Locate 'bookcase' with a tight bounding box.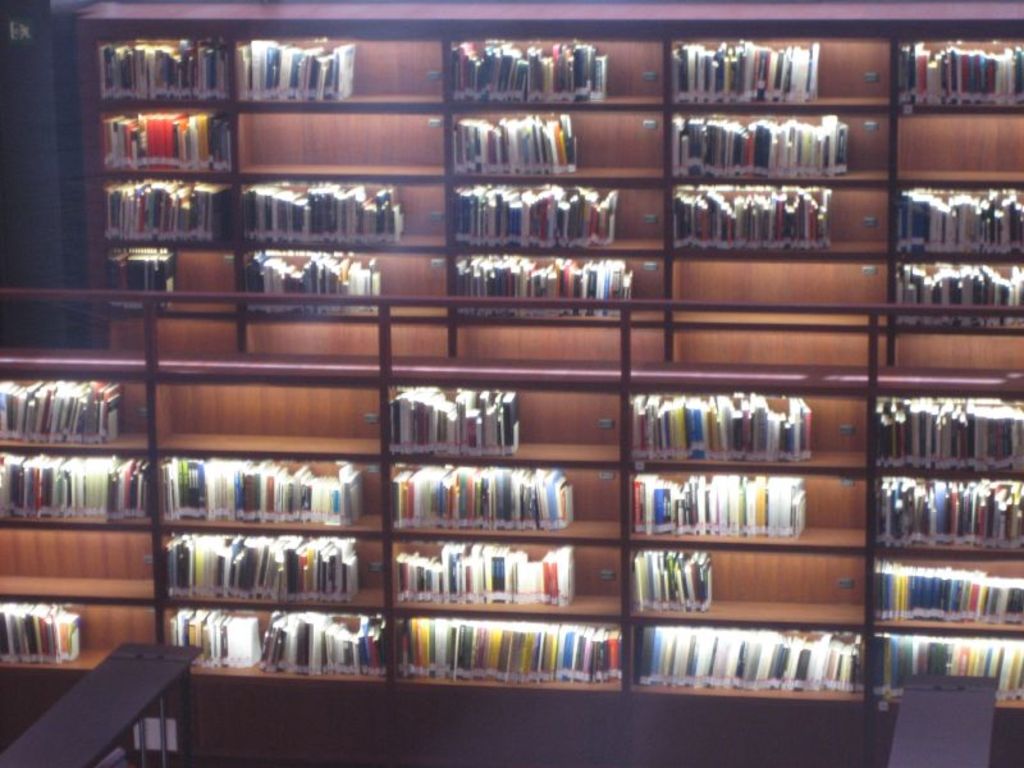
select_region(1, 641, 204, 767).
